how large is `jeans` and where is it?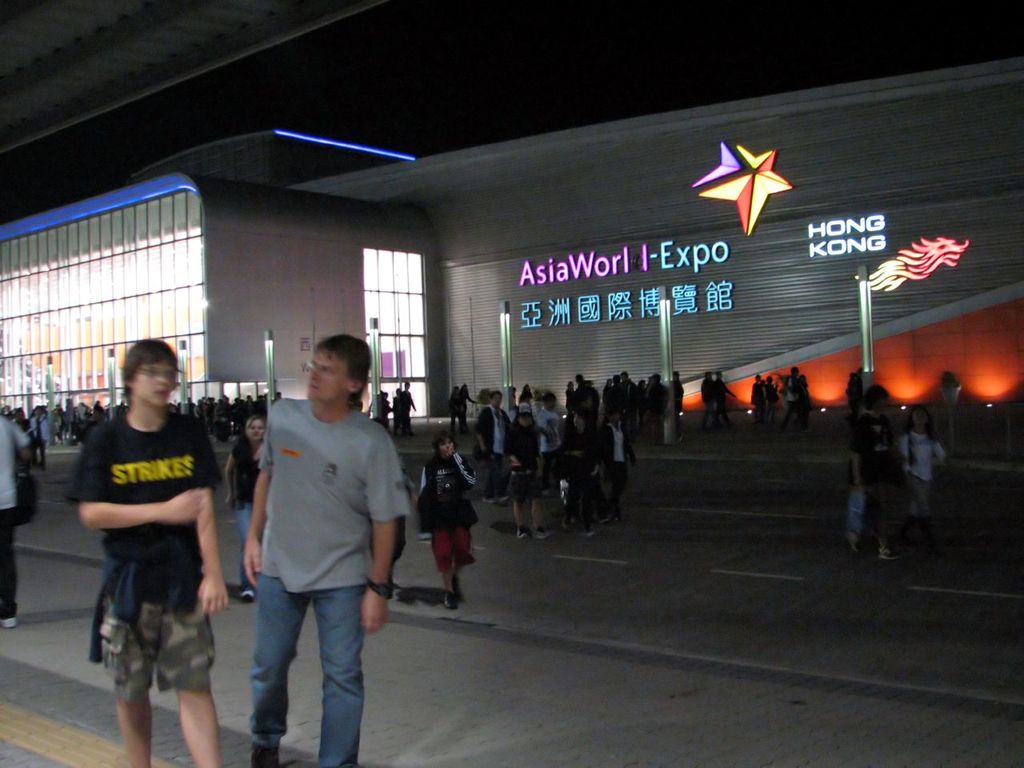
Bounding box: [x1=863, y1=486, x2=885, y2=538].
